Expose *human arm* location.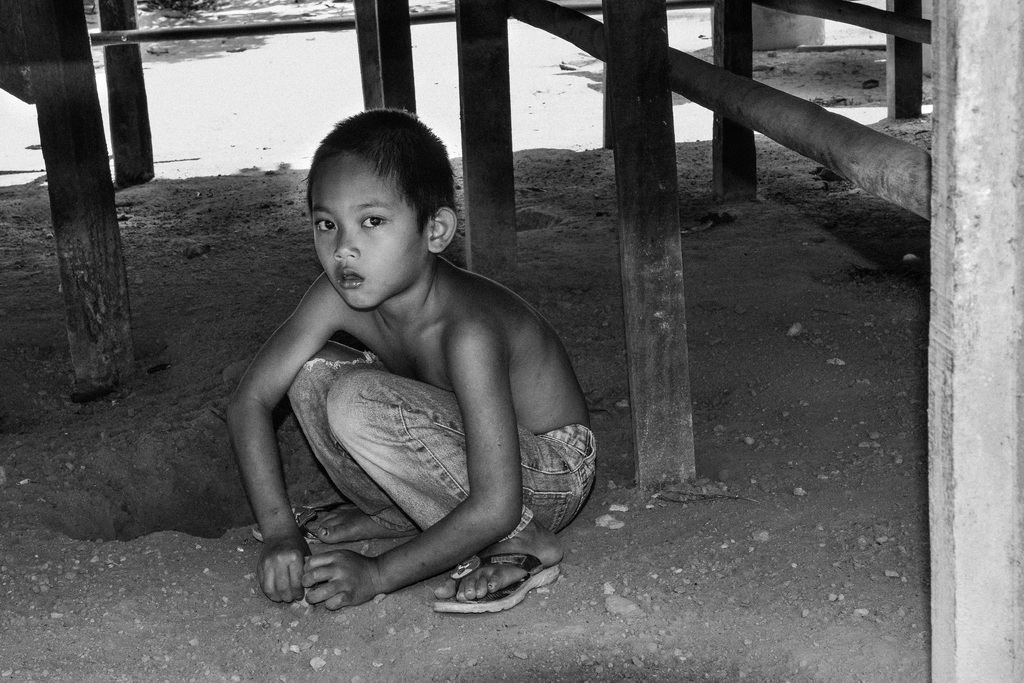
Exposed at rect(300, 315, 530, 615).
